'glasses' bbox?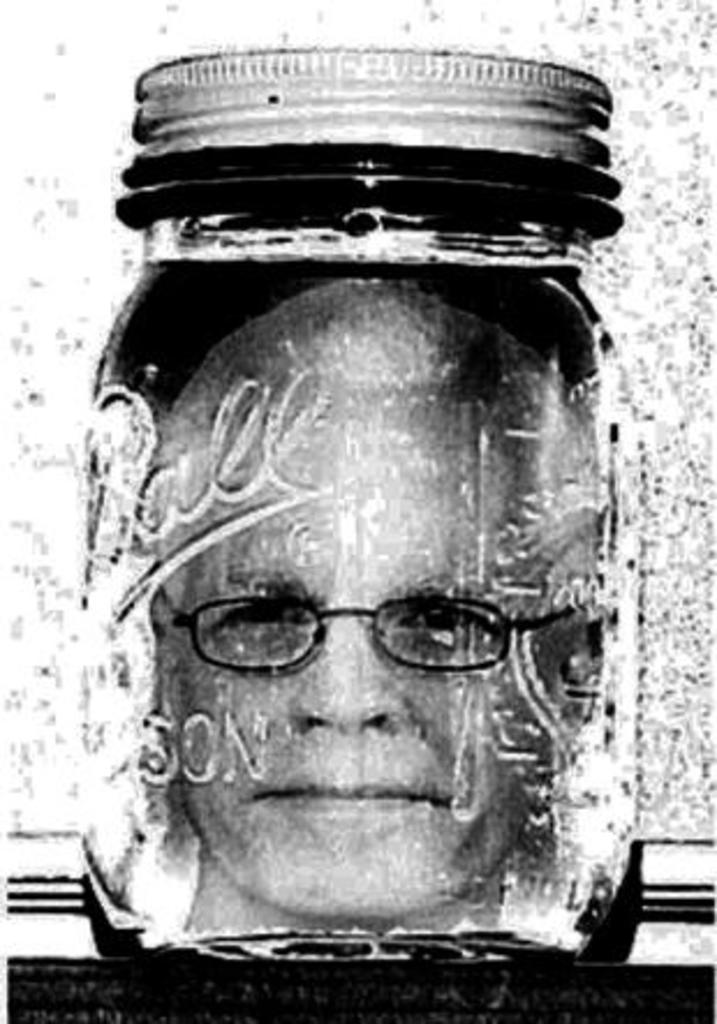
<box>153,580,546,703</box>
